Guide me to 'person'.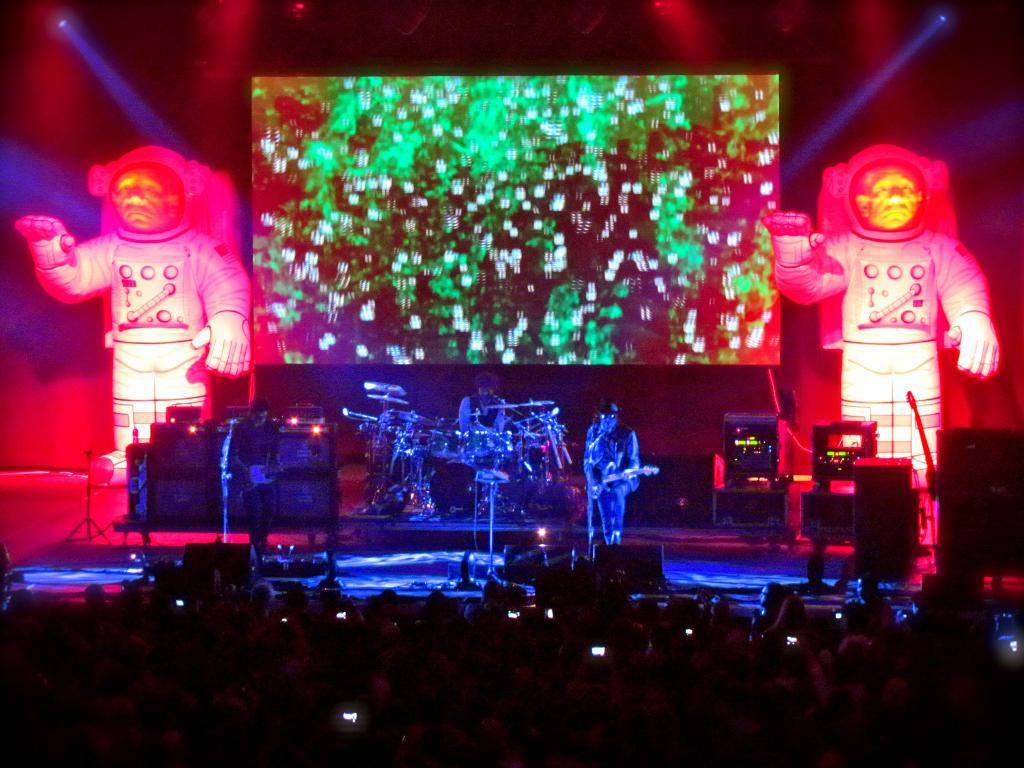
Guidance: {"left": 468, "top": 577, "right": 519, "bottom": 602}.
